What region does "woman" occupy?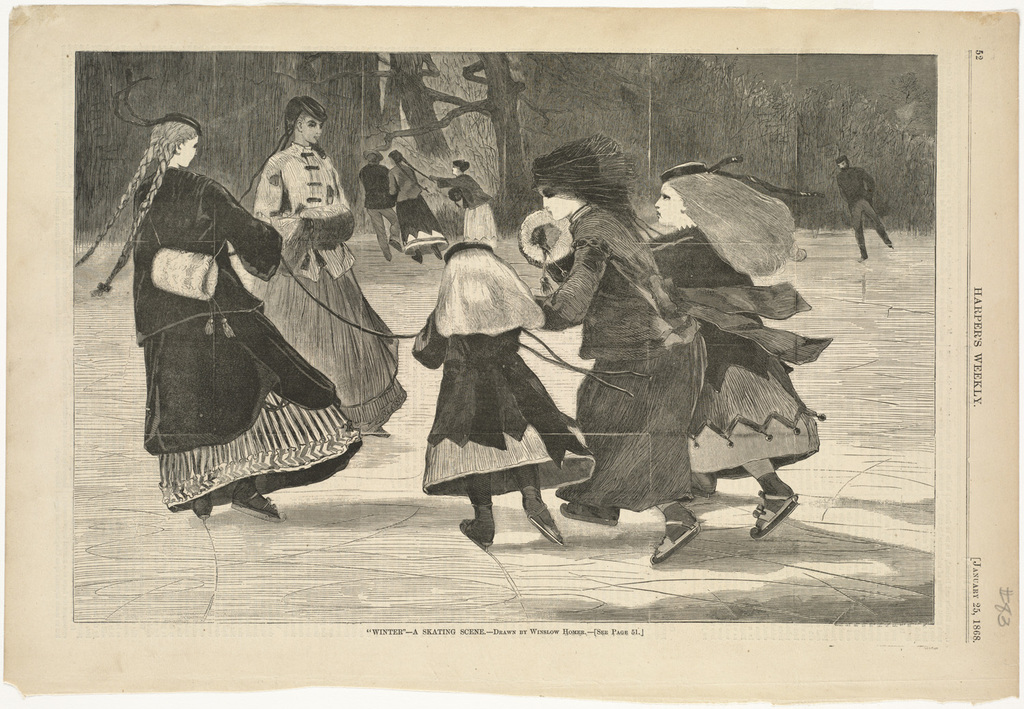
rect(409, 217, 574, 547).
